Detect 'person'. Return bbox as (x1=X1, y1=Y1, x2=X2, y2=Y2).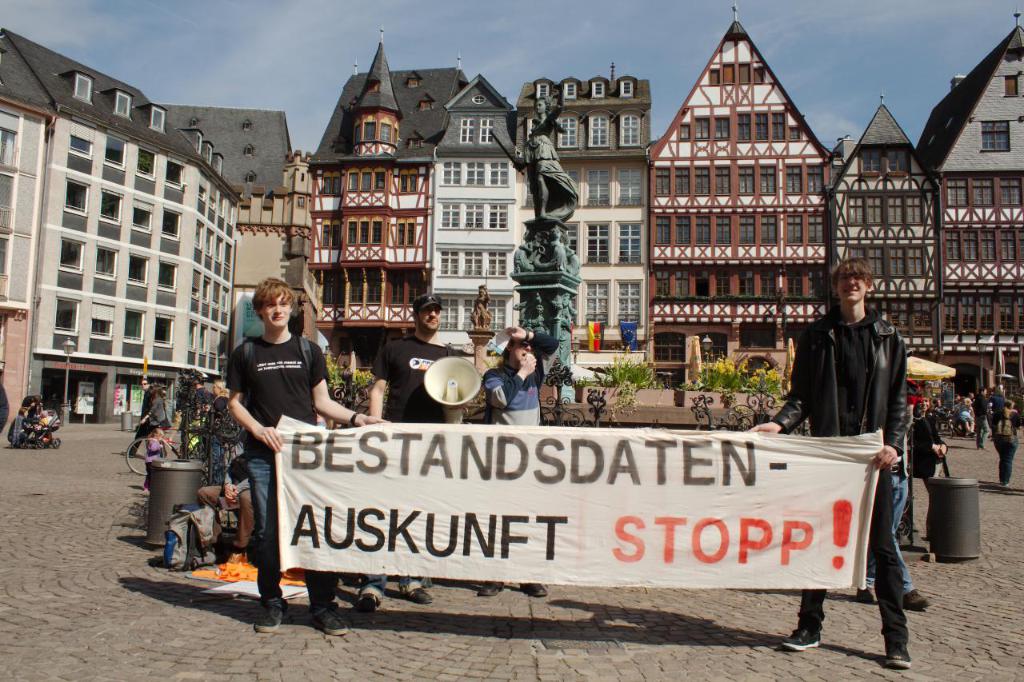
(x1=490, y1=345, x2=554, y2=426).
